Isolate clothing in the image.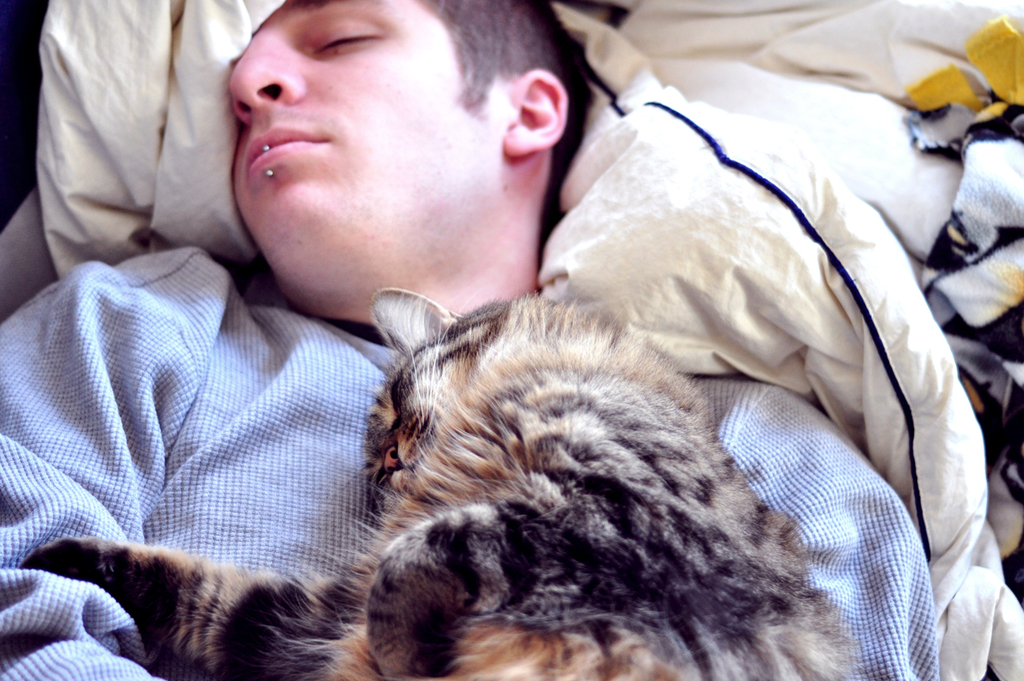
Isolated region: <region>0, 242, 943, 680</region>.
